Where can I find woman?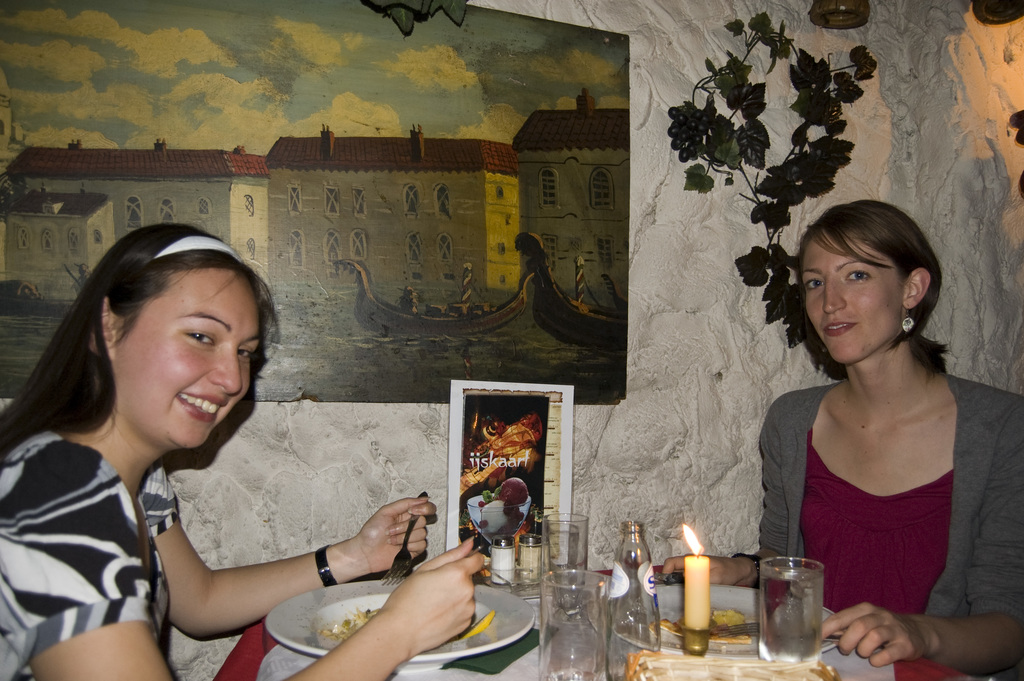
You can find it at left=0, top=218, right=483, bottom=680.
